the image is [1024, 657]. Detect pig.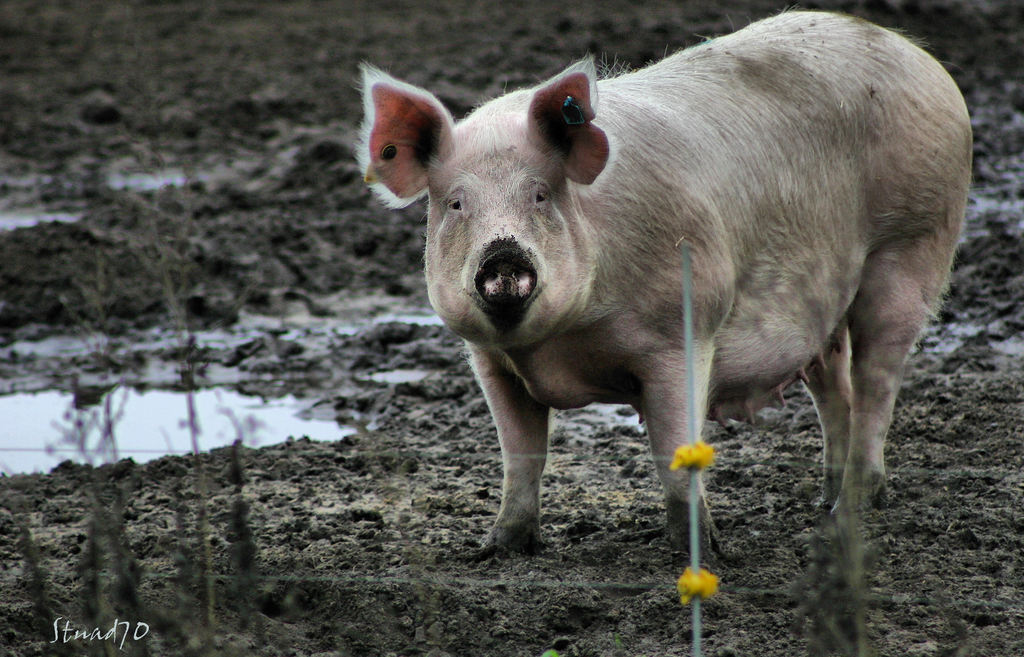
Detection: [left=354, top=0, right=976, bottom=562].
